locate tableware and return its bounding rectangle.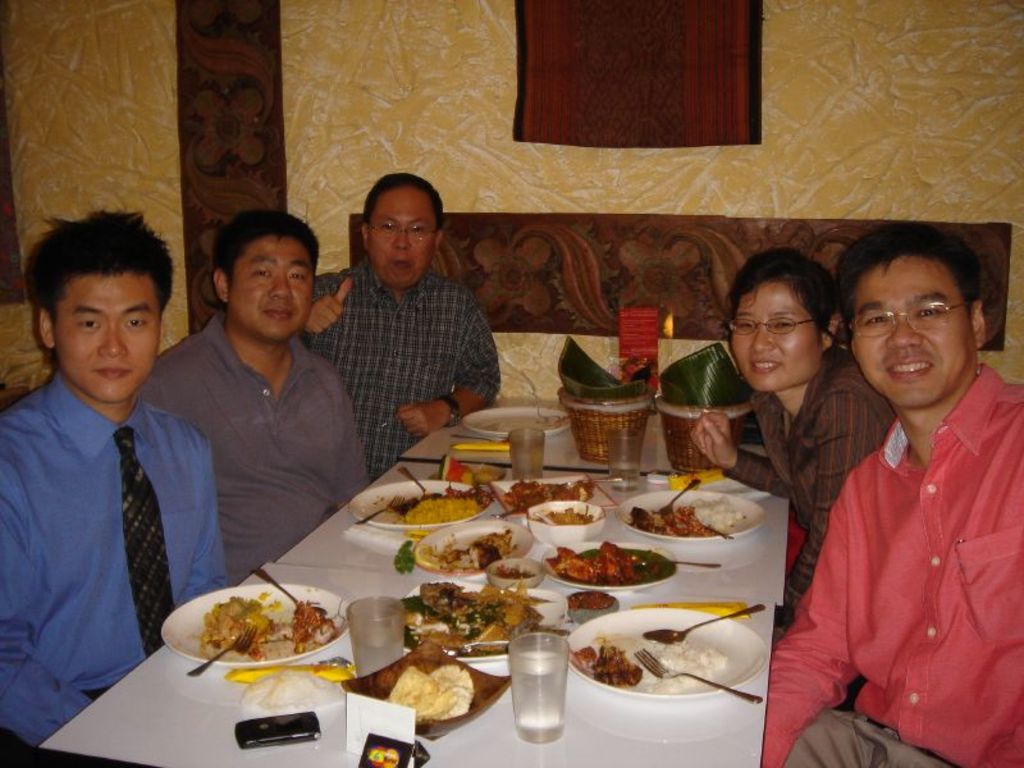
box=[605, 425, 645, 490].
